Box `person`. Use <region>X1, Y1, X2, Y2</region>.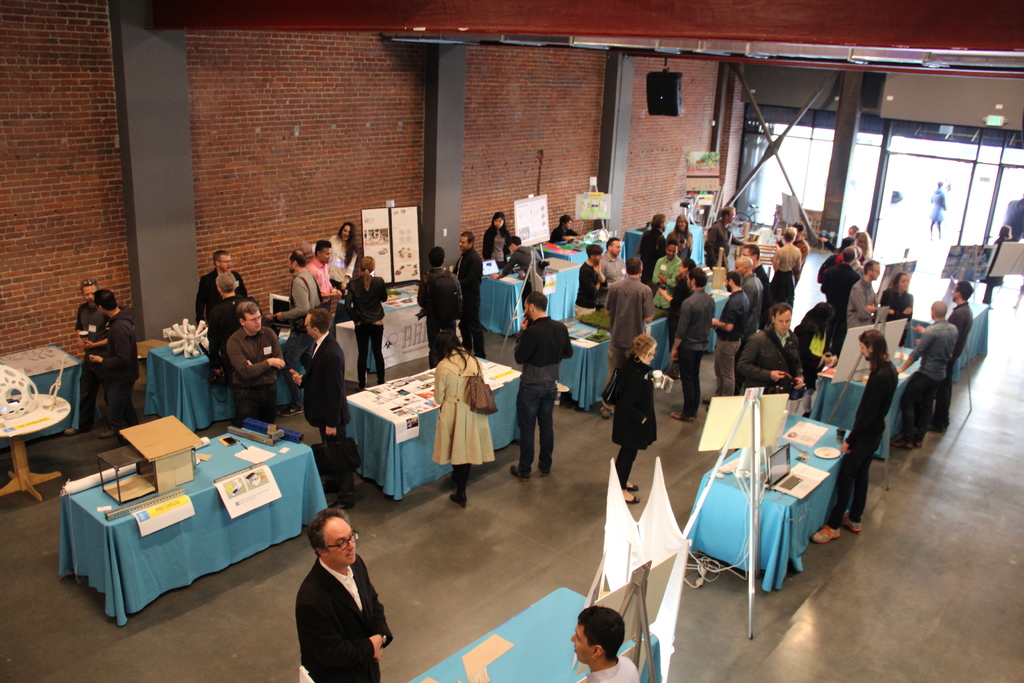
<region>339, 258, 391, 389</region>.
